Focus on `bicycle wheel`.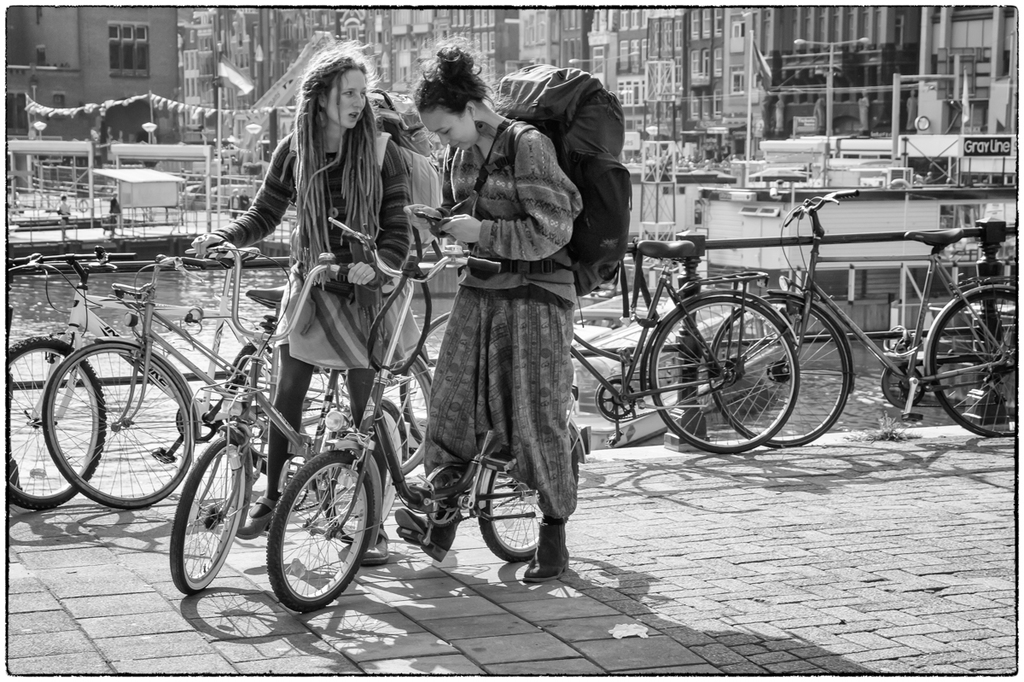
Focused at bbox(397, 309, 452, 446).
